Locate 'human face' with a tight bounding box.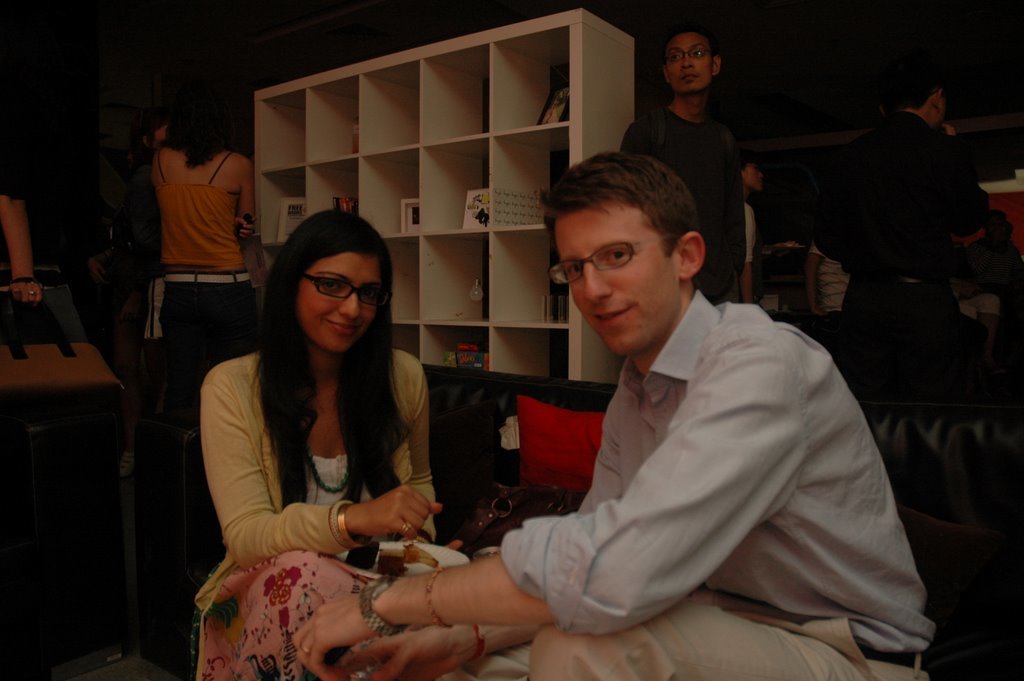
{"x1": 666, "y1": 35, "x2": 715, "y2": 94}.
